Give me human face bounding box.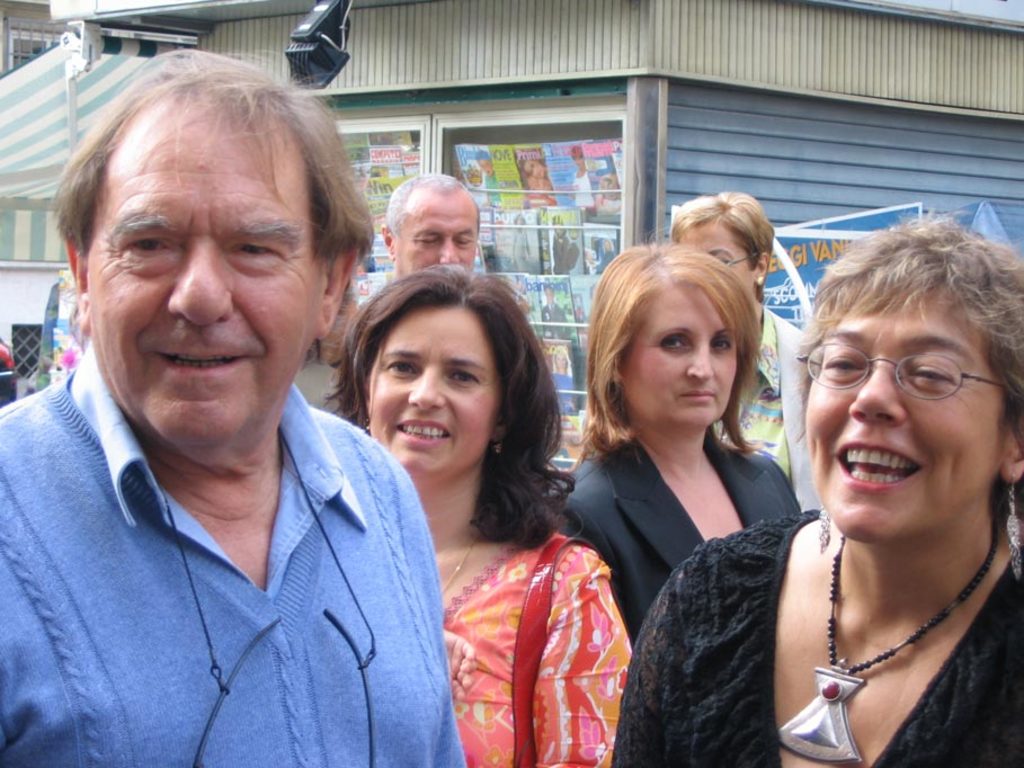
l=670, t=224, r=754, b=275.
